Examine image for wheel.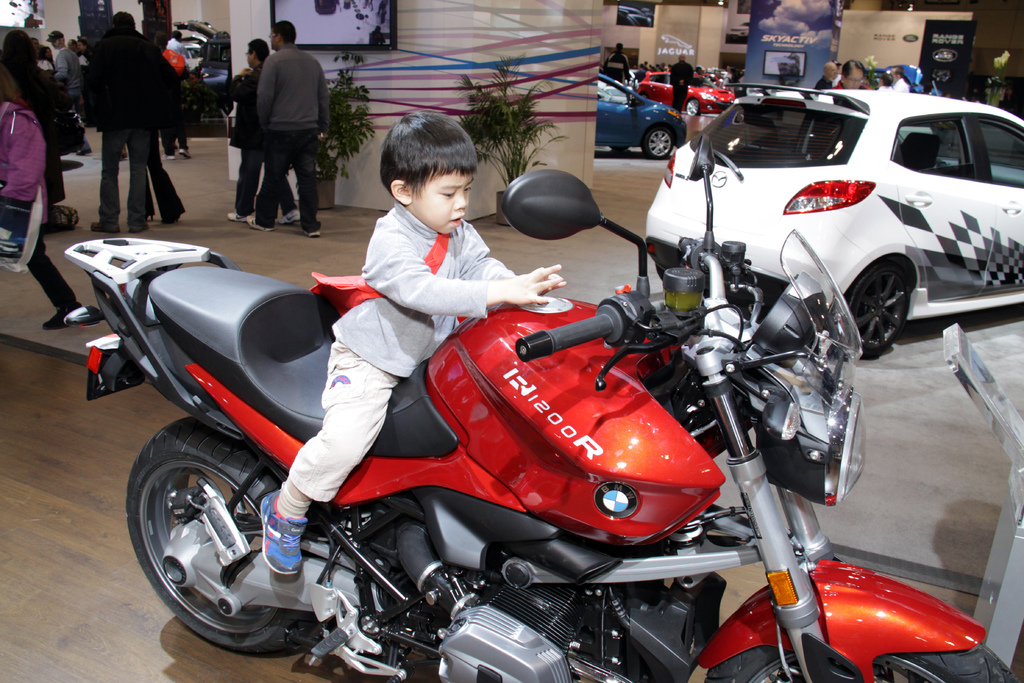
Examination result: bbox(643, 128, 671, 158).
